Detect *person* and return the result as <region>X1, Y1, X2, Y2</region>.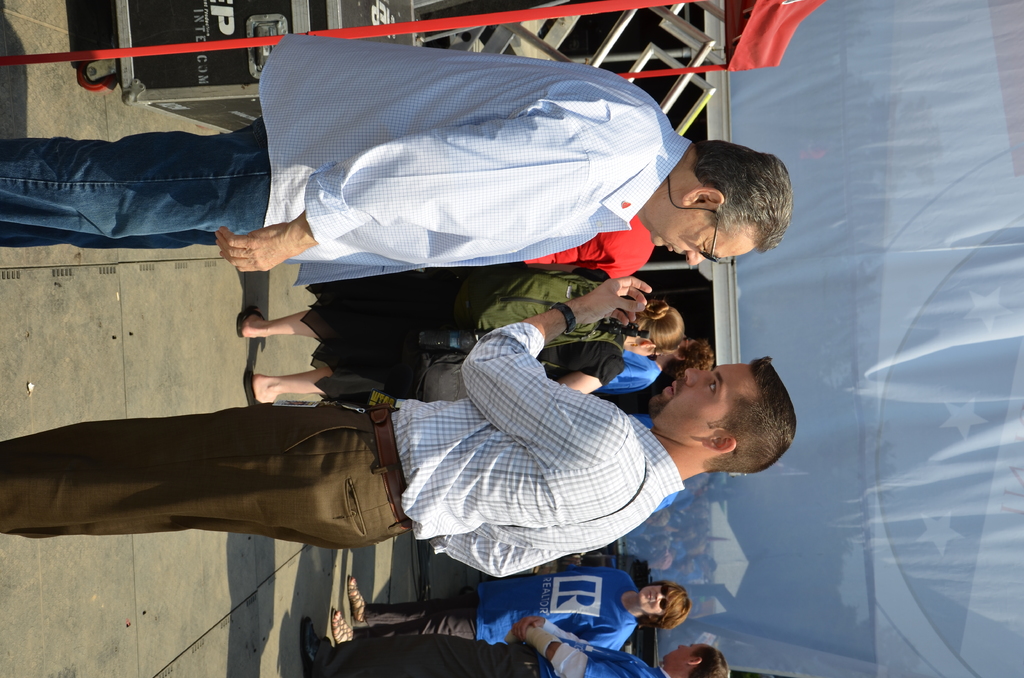
<region>598, 341, 714, 402</region>.
